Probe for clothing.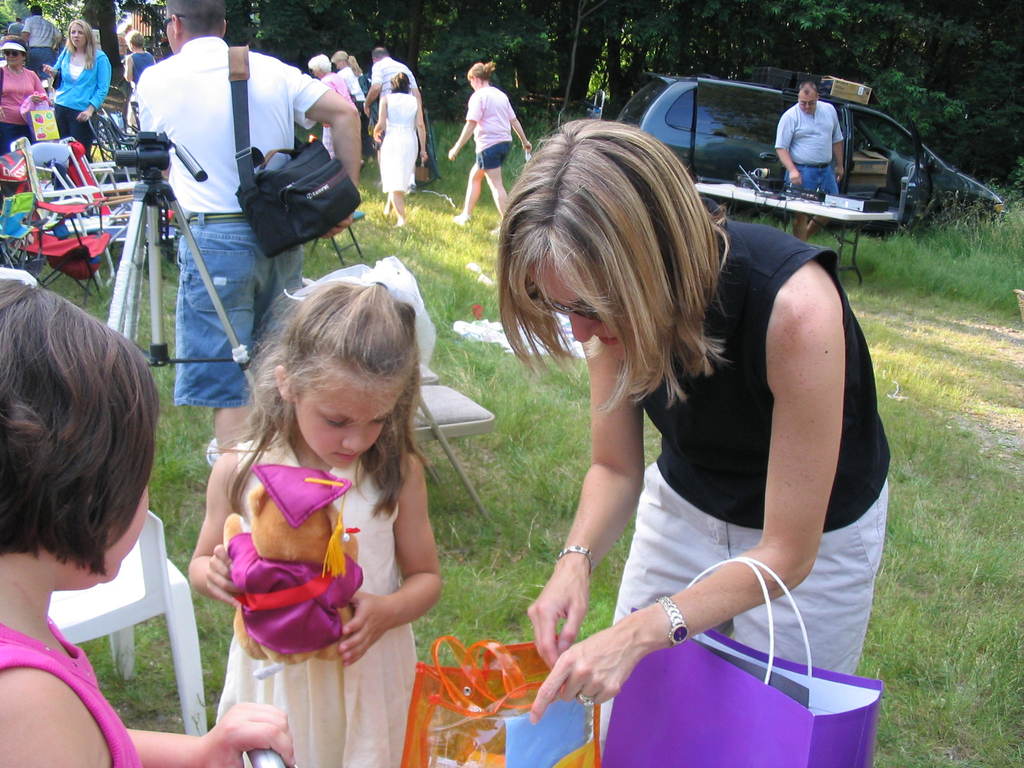
Probe result: l=131, t=52, r=154, b=84.
